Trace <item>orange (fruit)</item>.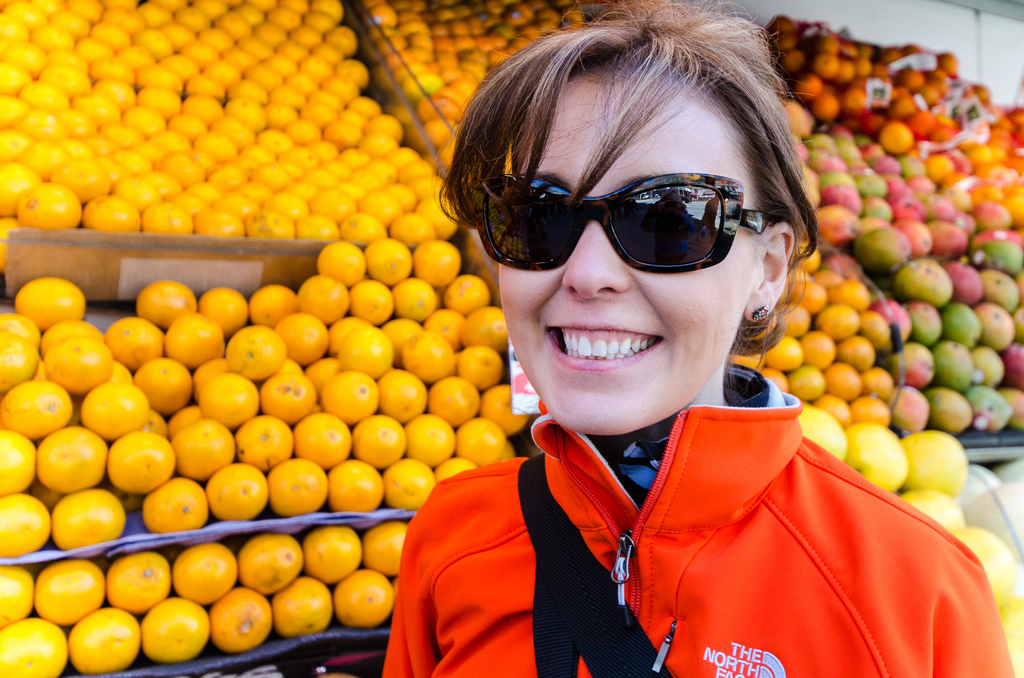
Traced to <box>826,357,860,405</box>.
